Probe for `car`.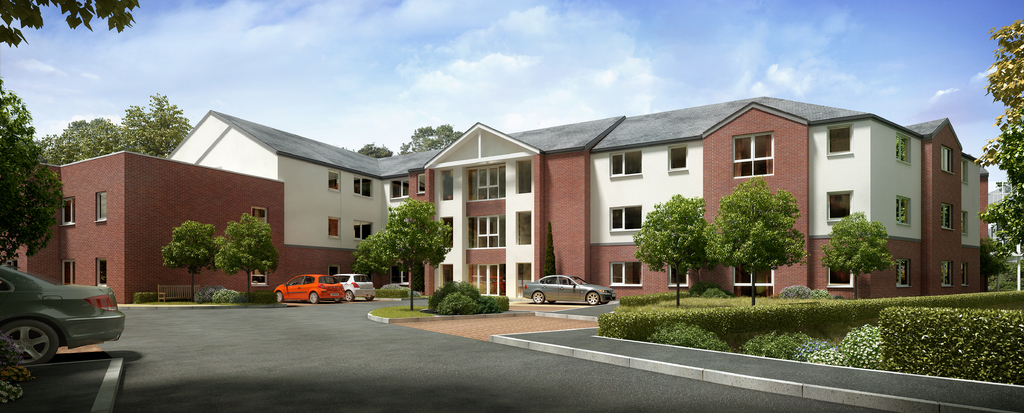
Probe result: crop(525, 273, 616, 302).
